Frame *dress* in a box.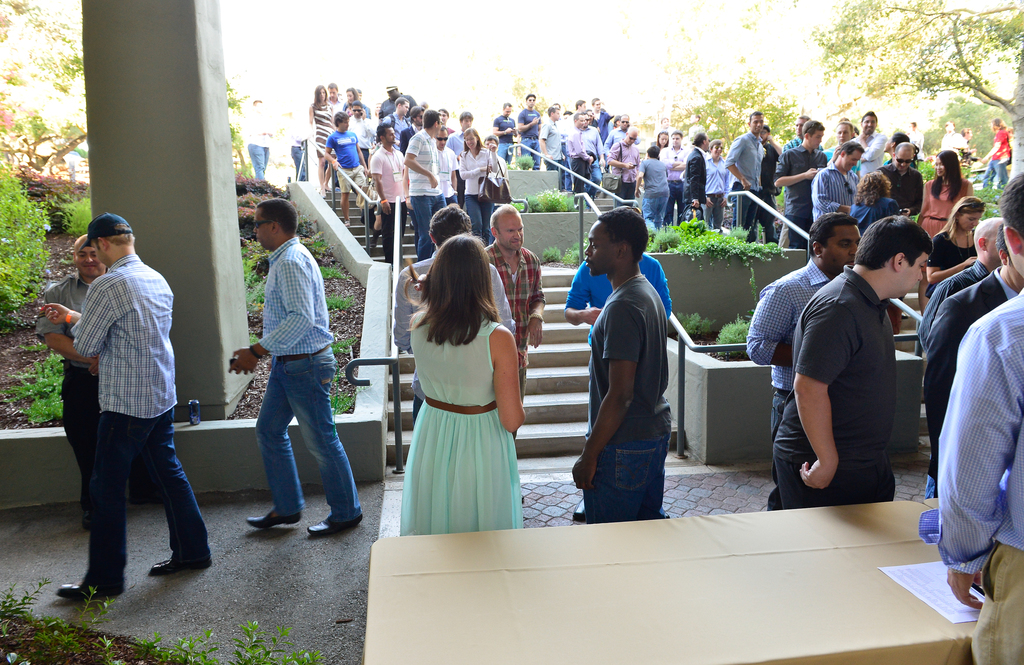
bbox(917, 174, 971, 277).
